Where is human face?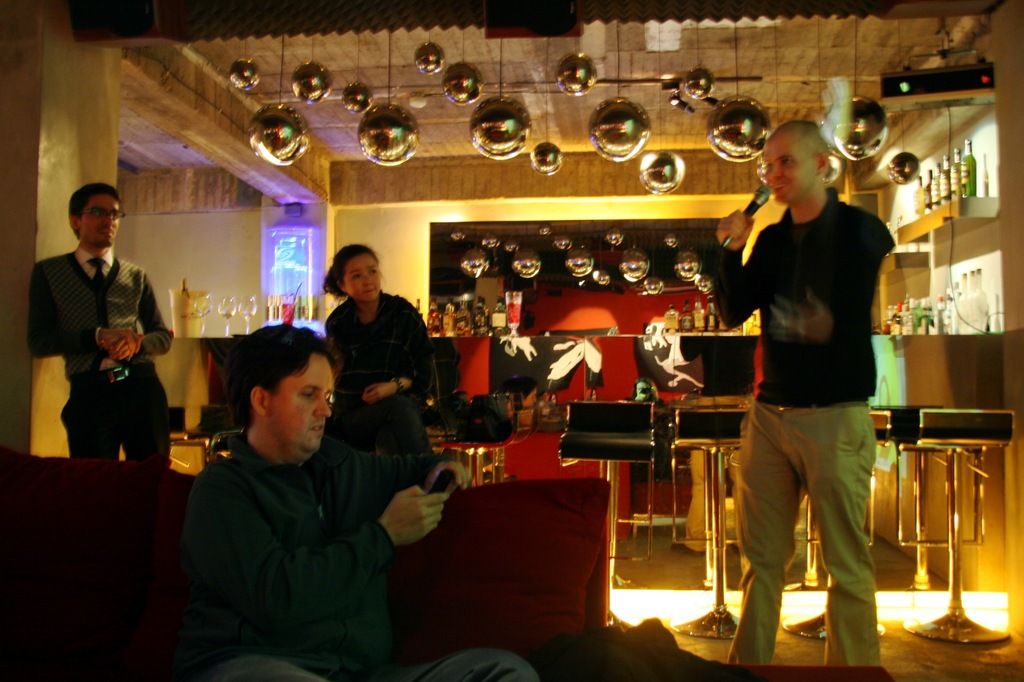
x1=326, y1=249, x2=393, y2=304.
